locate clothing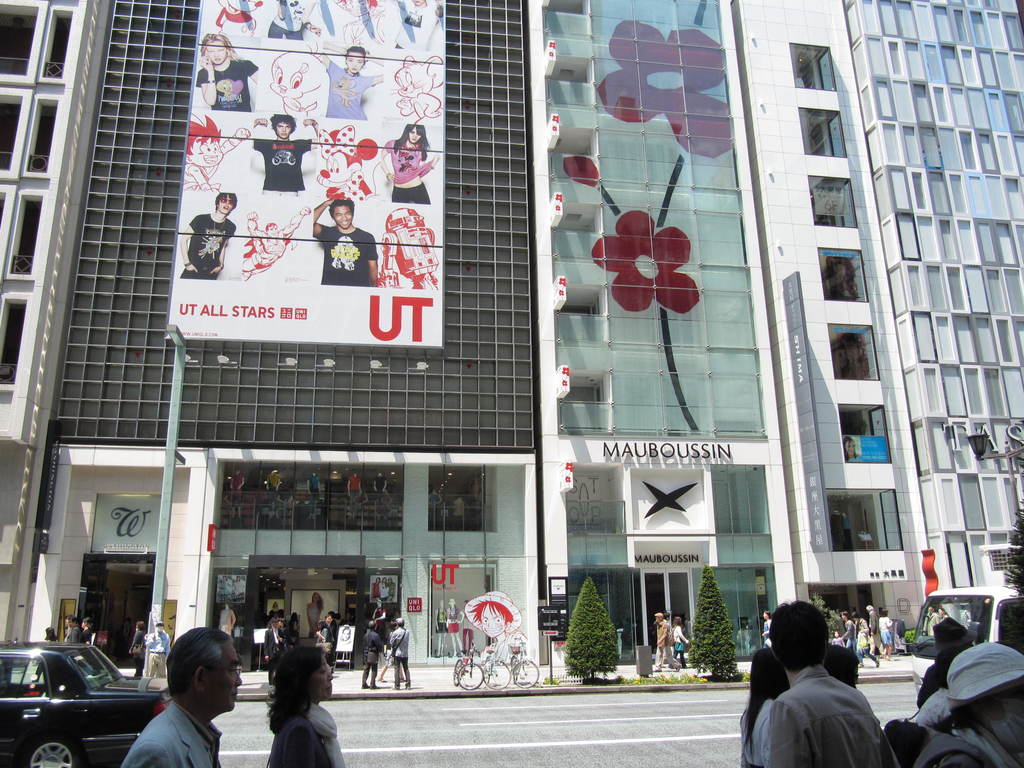
{"x1": 383, "y1": 623, "x2": 410, "y2": 685}
